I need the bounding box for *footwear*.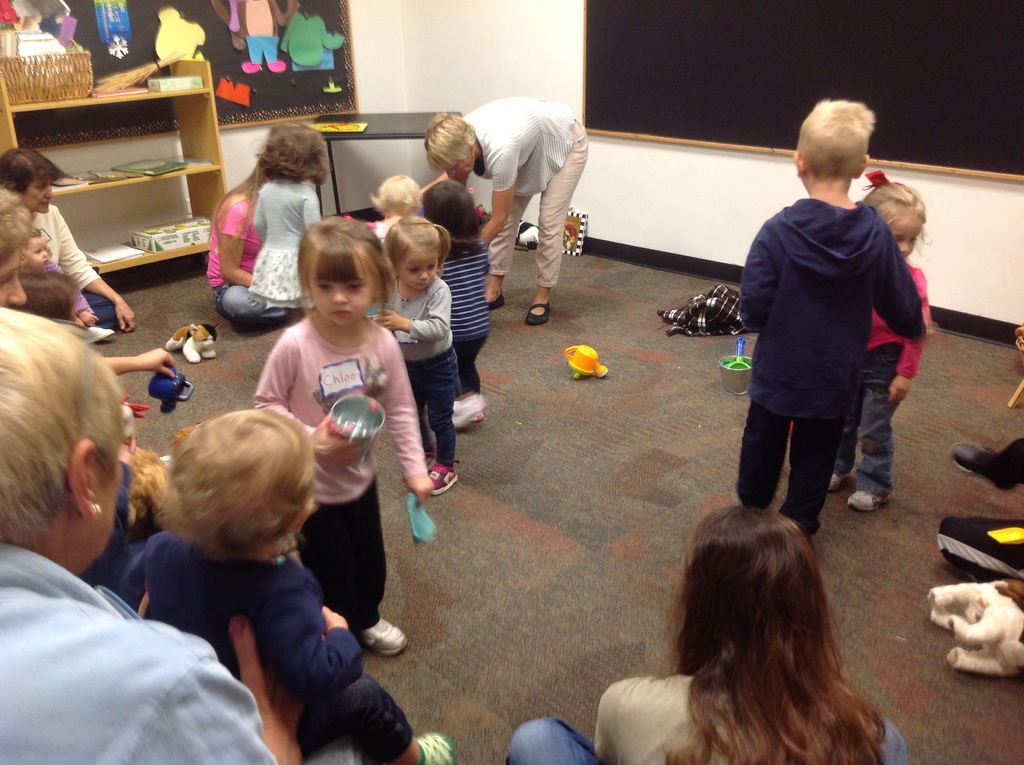
Here it is: region(84, 319, 109, 344).
